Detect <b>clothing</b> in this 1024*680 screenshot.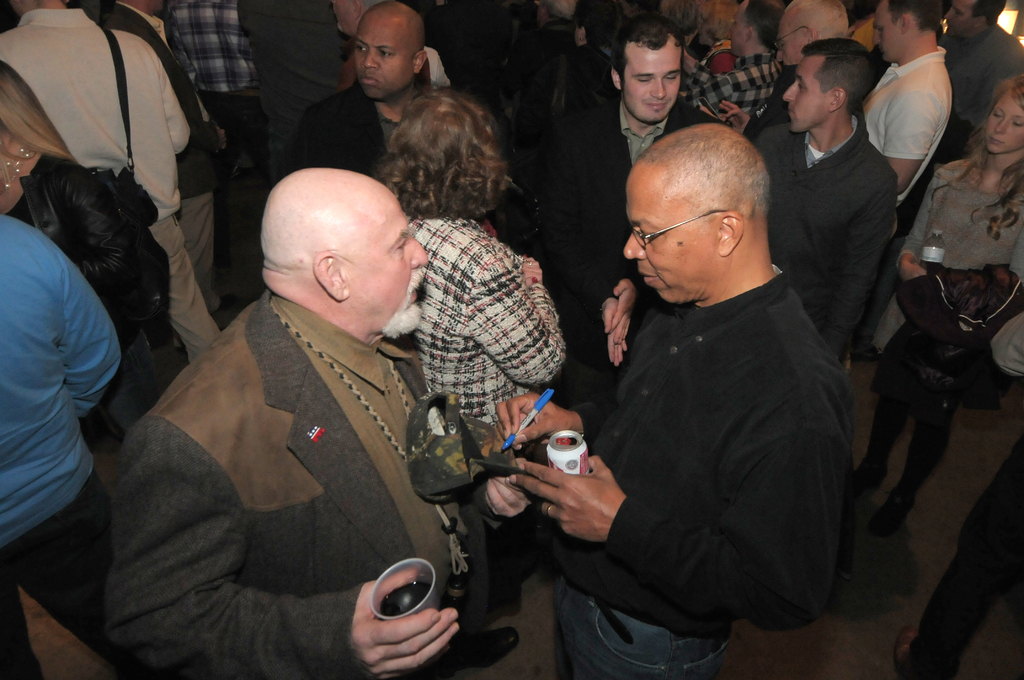
Detection: [x1=167, y1=5, x2=264, y2=174].
